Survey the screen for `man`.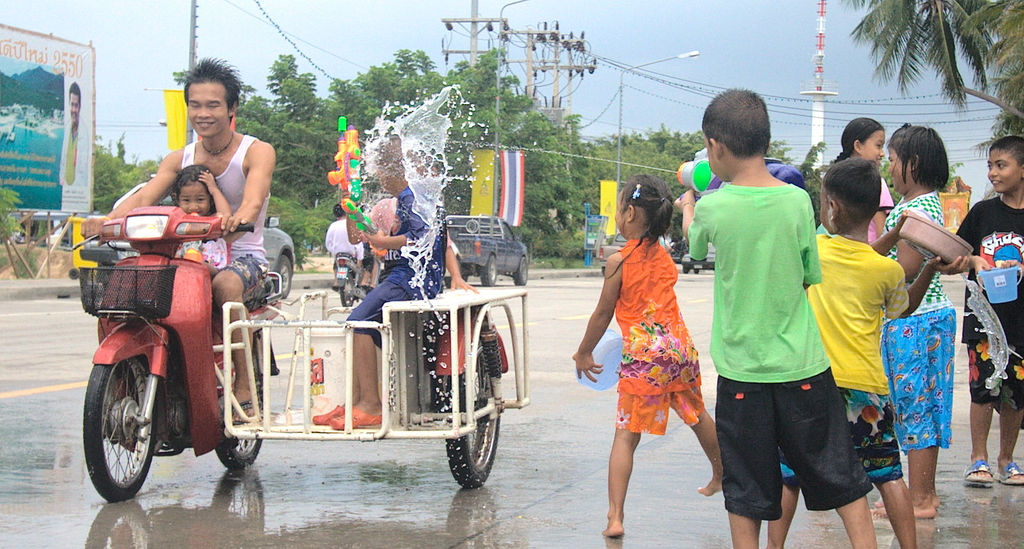
Survey found: x1=51, y1=80, x2=89, y2=216.
